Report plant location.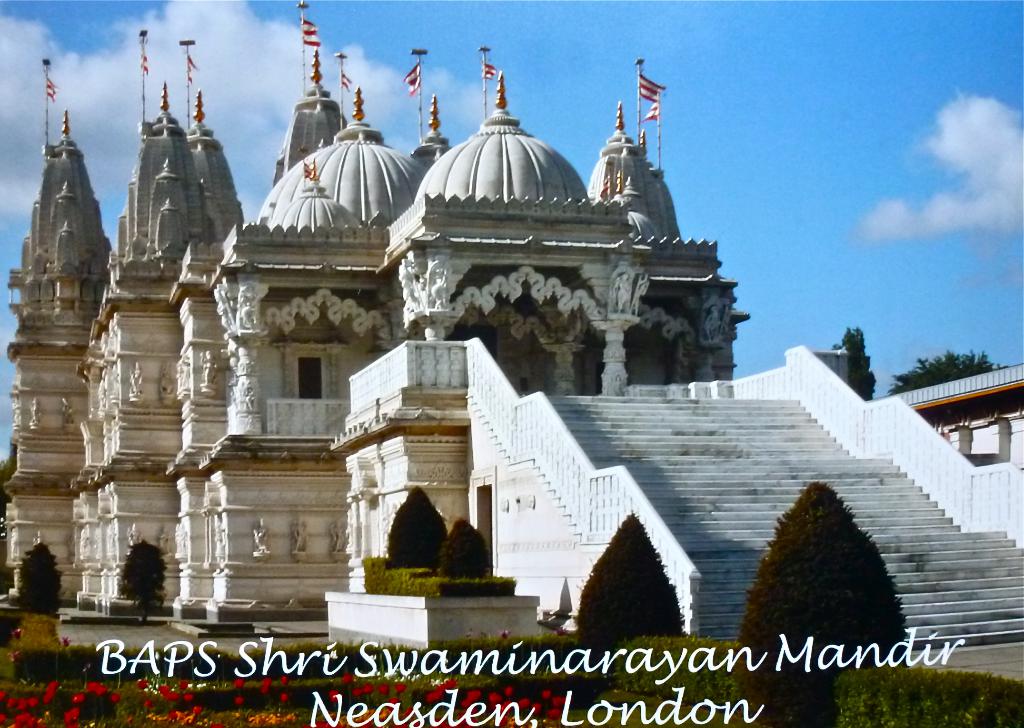
Report: 729 483 920 727.
